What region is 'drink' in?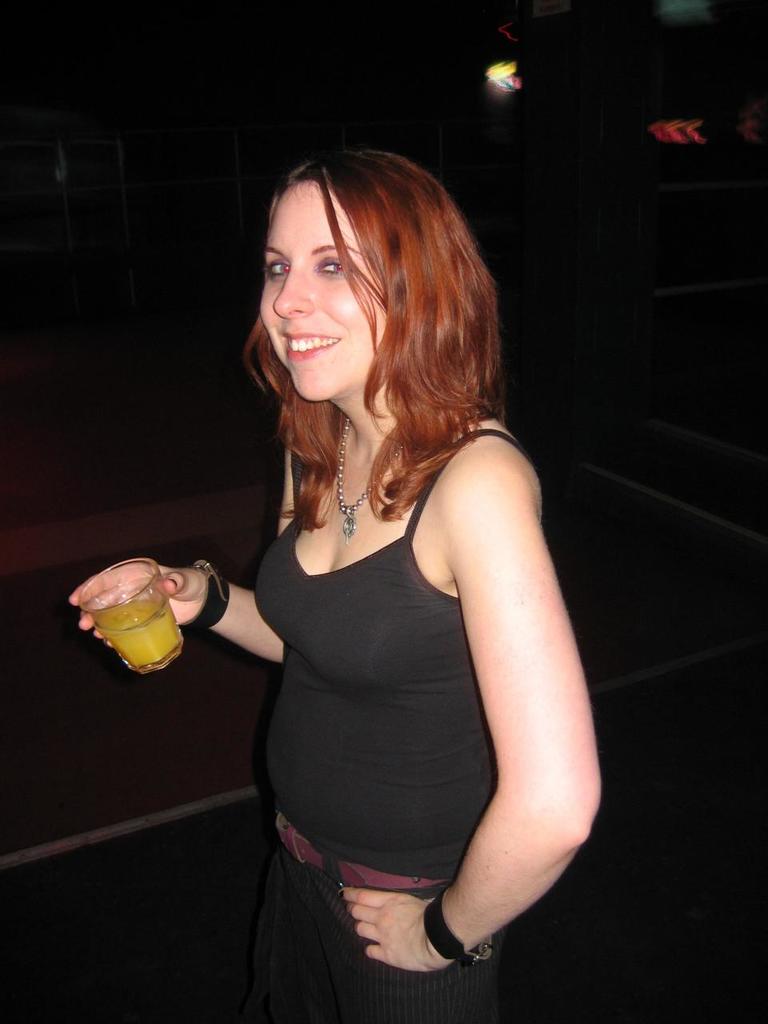
bbox=(76, 558, 190, 677).
